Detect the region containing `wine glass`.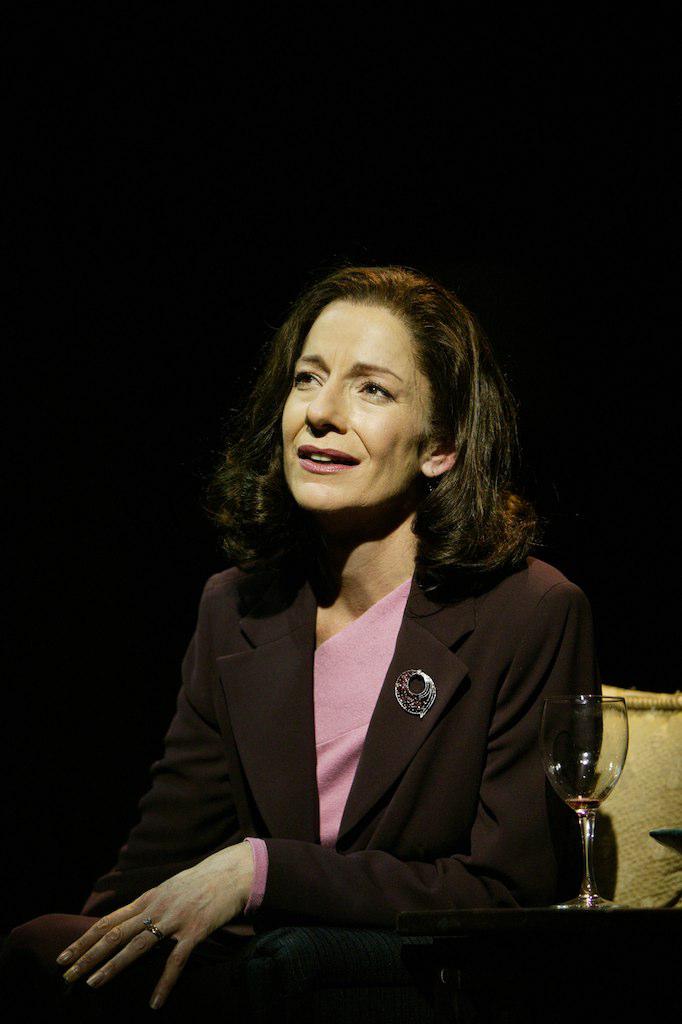
[left=540, top=699, right=629, bottom=904].
